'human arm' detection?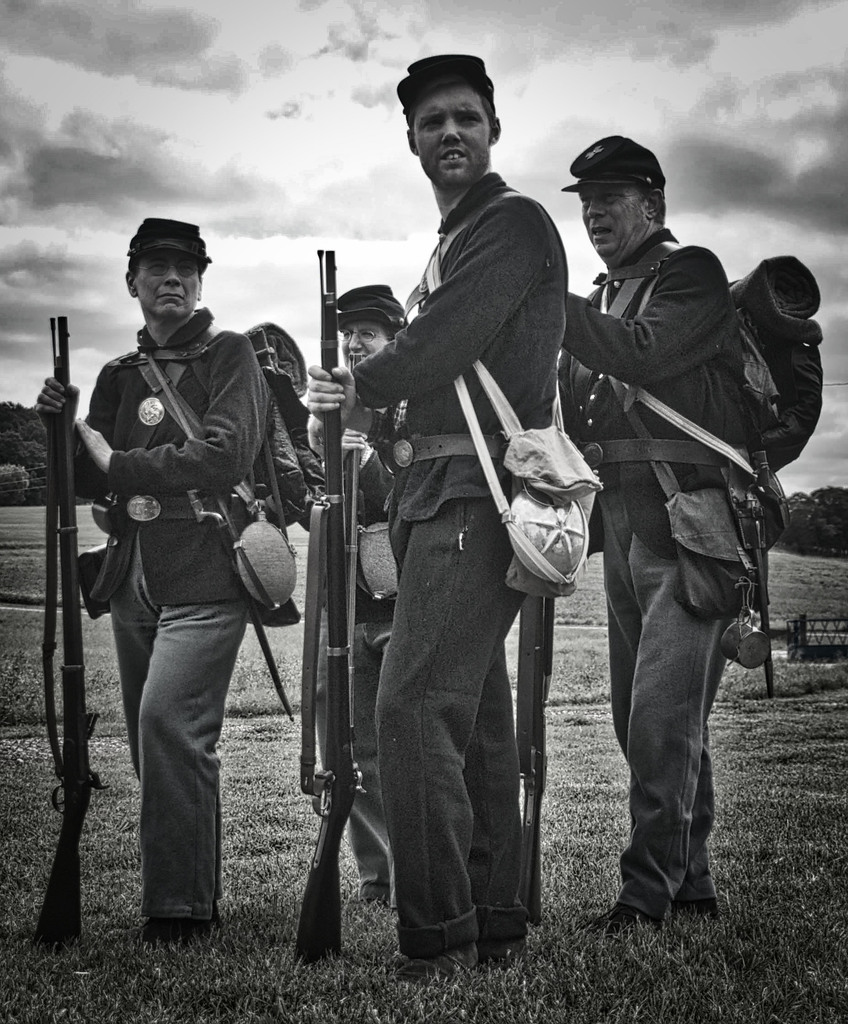
left=298, top=355, right=408, bottom=442
